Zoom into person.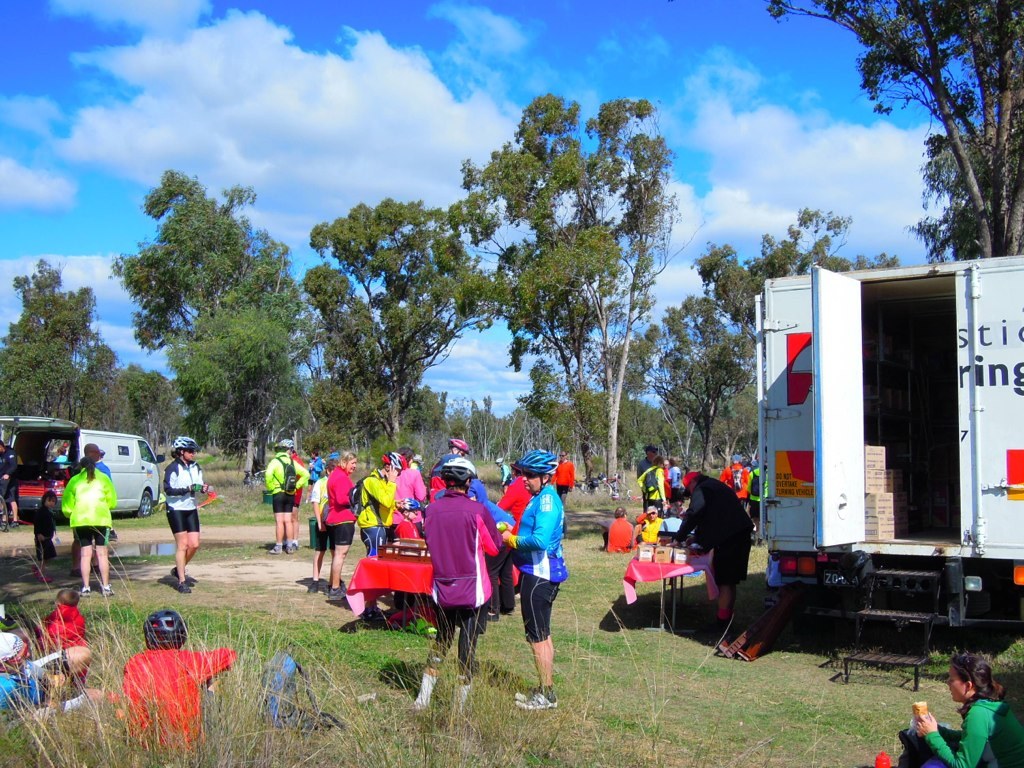
Zoom target: box=[415, 453, 499, 720].
